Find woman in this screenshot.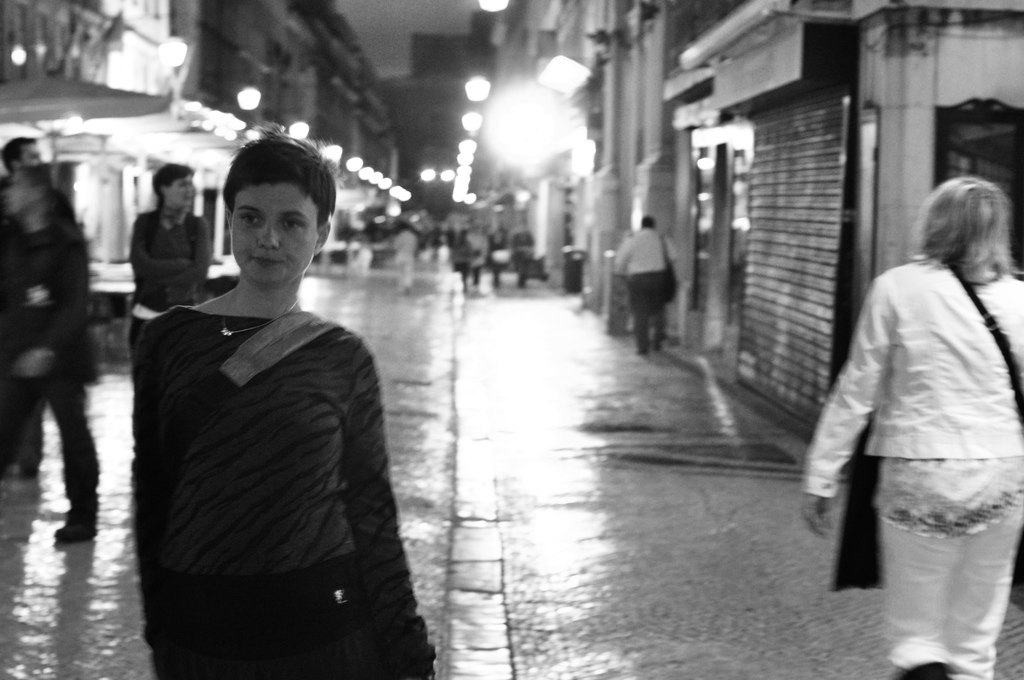
The bounding box for woman is (798,177,1023,679).
